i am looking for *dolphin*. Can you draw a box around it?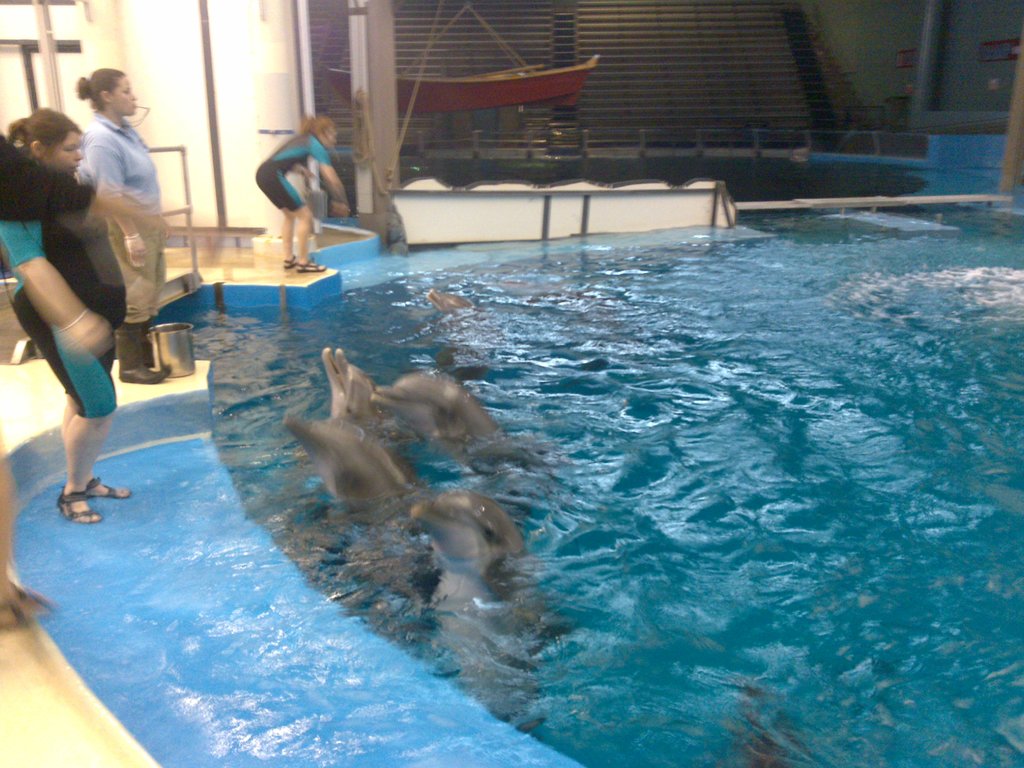
Sure, the bounding box is (left=428, top=287, right=480, bottom=318).
